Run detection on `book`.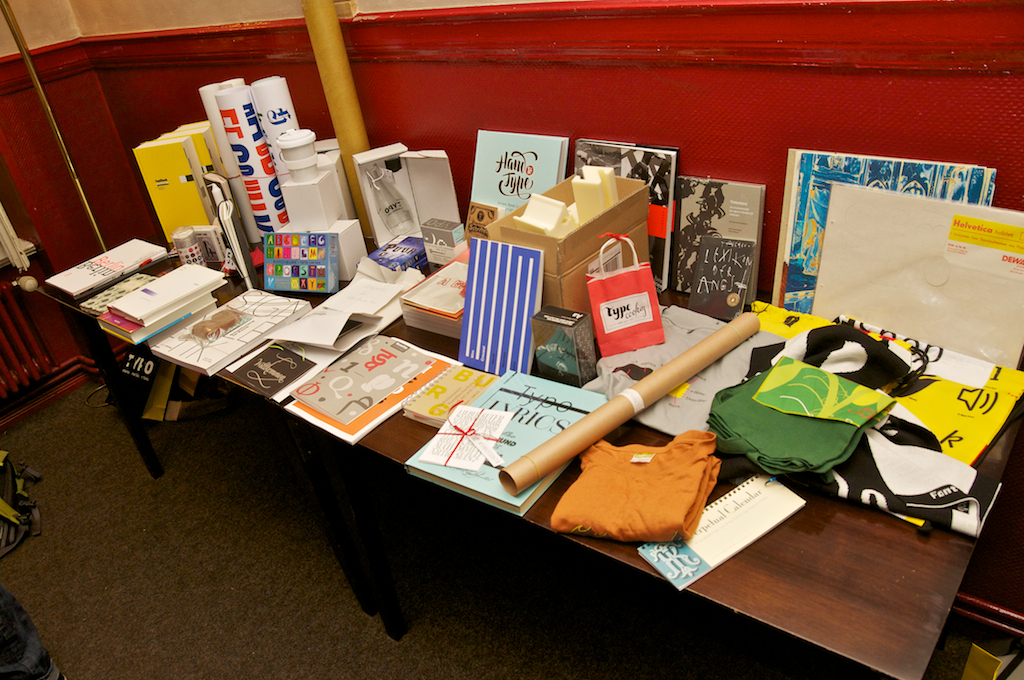
Result: bbox=(284, 334, 458, 447).
